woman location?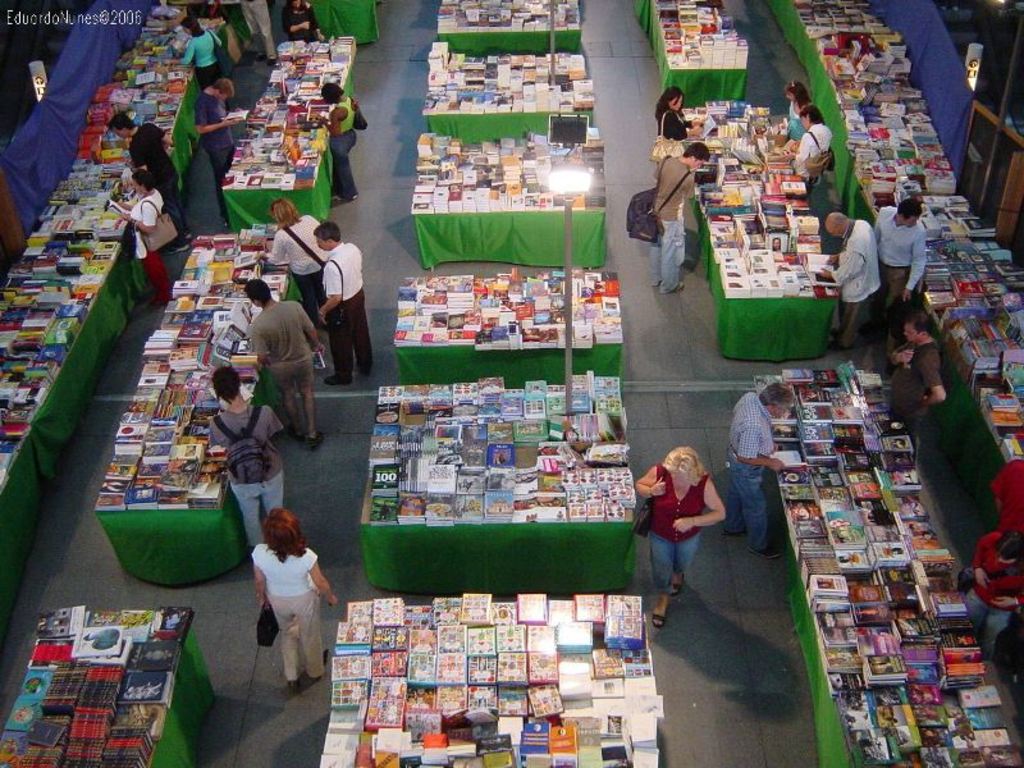
<region>262, 195, 325, 330</region>
